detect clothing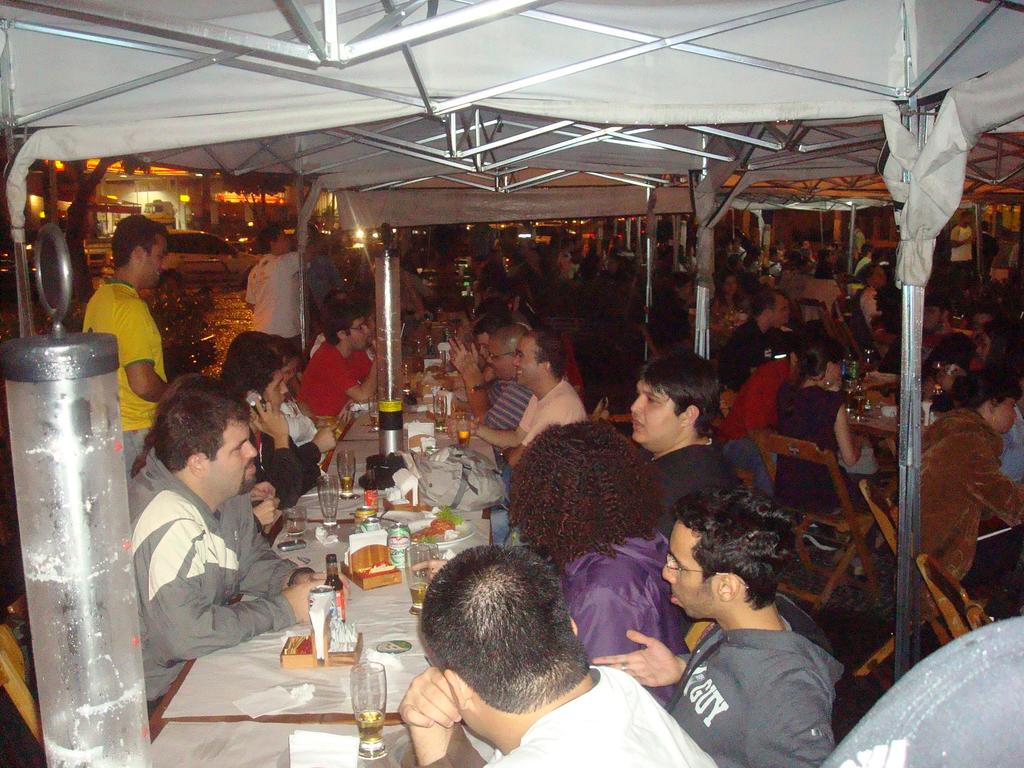
x1=241, y1=250, x2=310, y2=346
